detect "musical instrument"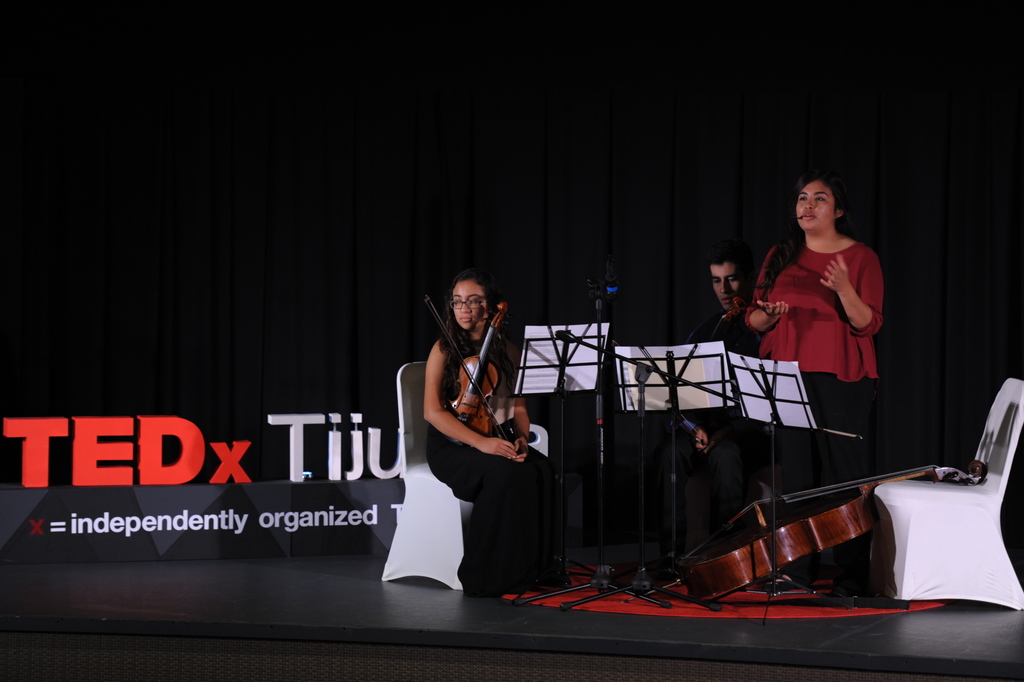
{"x1": 418, "y1": 269, "x2": 536, "y2": 514}
